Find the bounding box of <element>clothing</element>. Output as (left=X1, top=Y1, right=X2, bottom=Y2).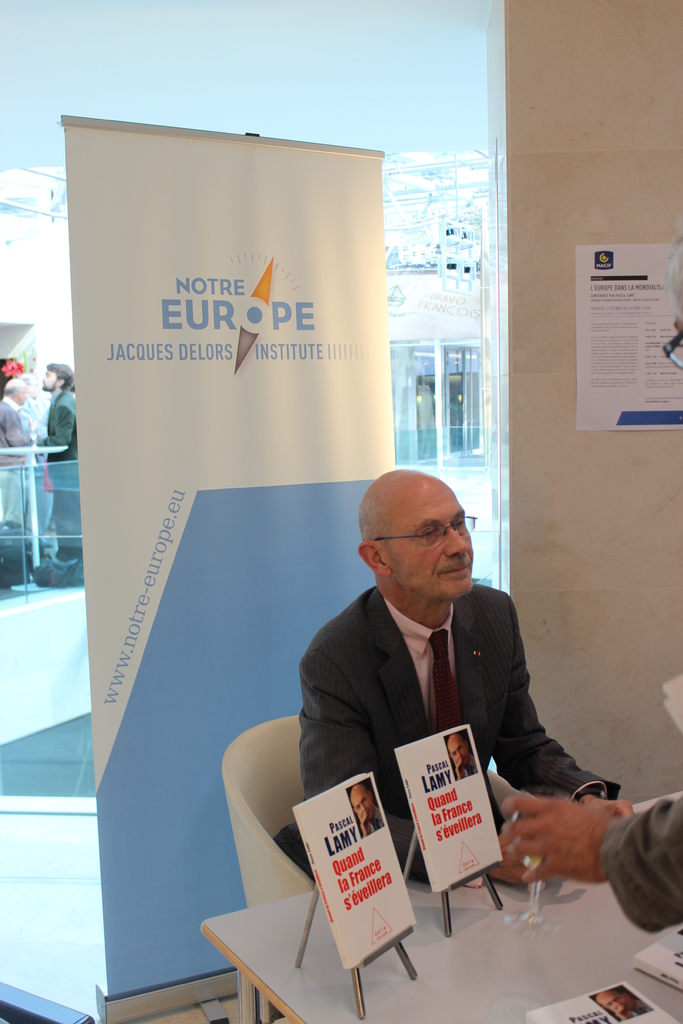
(left=301, top=588, right=623, bottom=874).
